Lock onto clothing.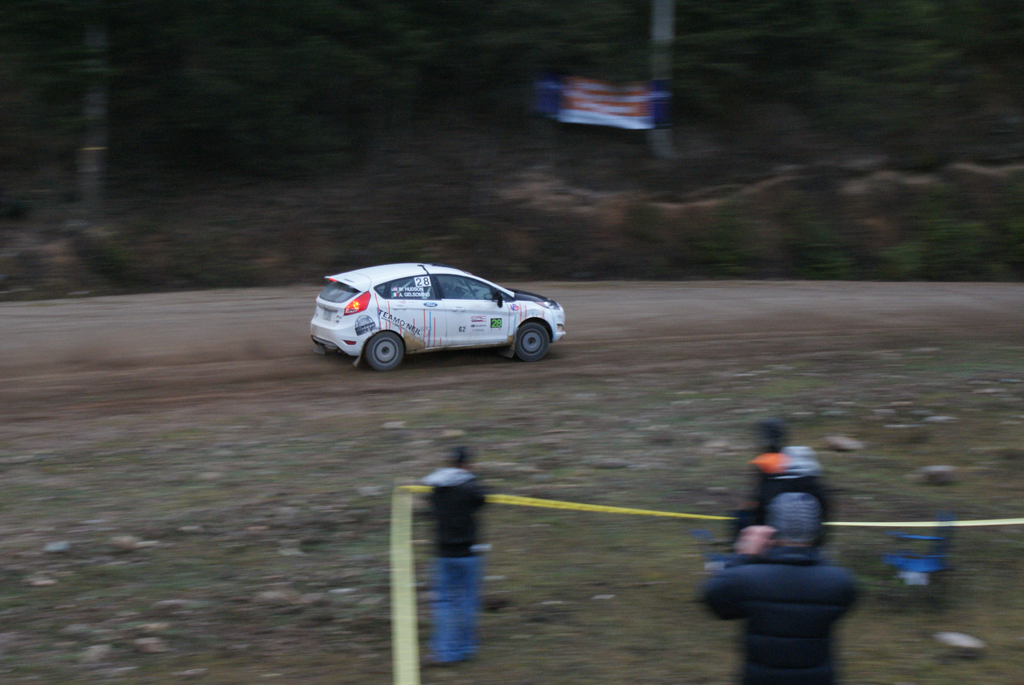
Locked: <box>699,536,859,684</box>.
